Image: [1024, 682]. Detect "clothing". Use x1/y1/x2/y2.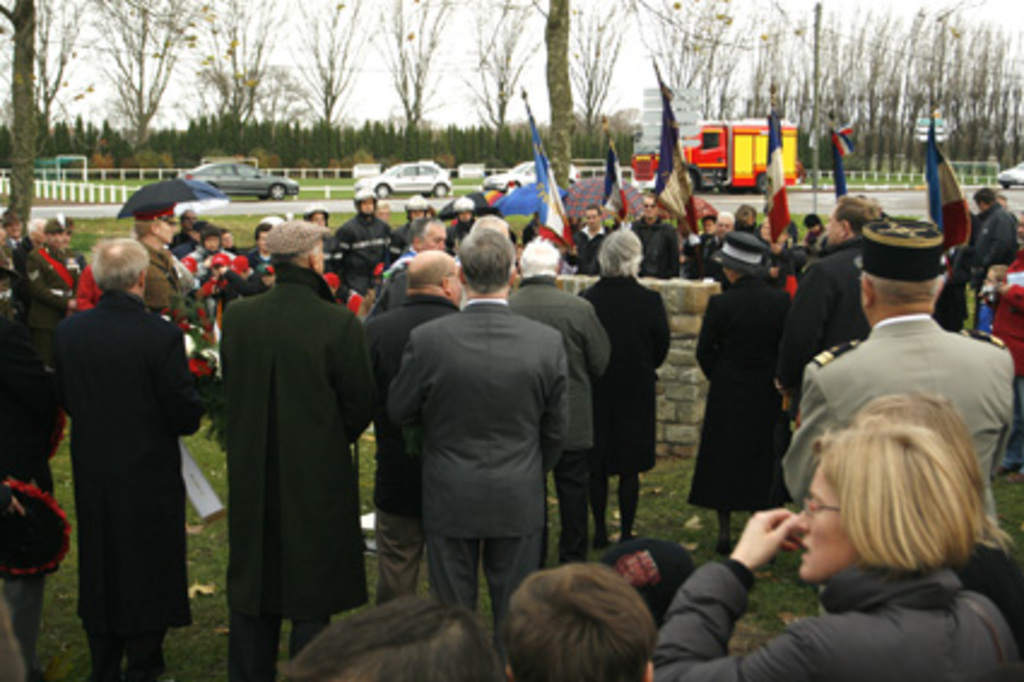
612/212/682/282.
